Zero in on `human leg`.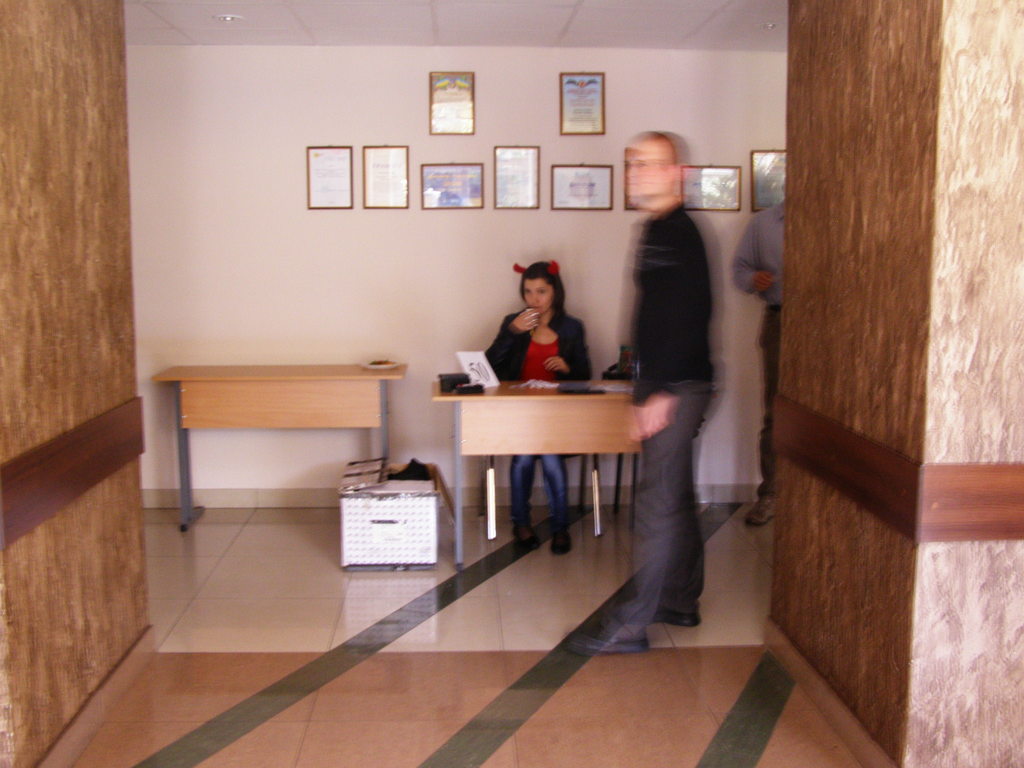
Zeroed in: rect(745, 298, 778, 527).
